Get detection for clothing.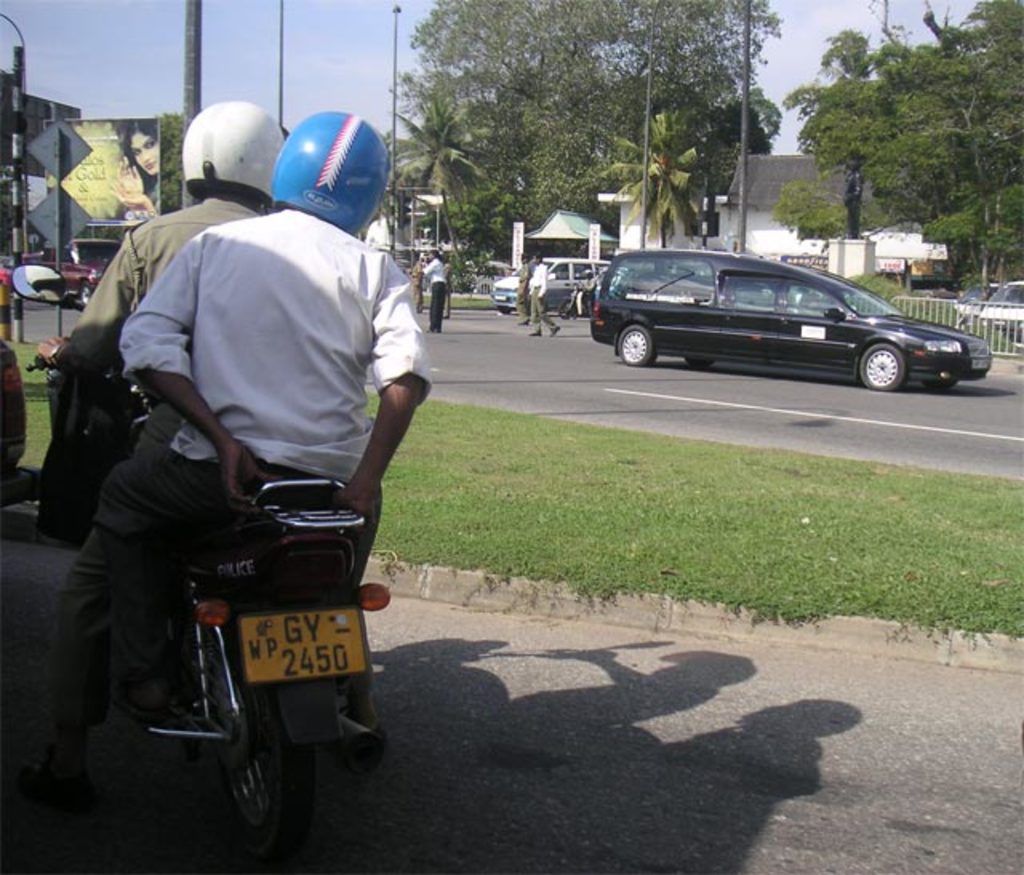
Detection: 531 262 557 333.
